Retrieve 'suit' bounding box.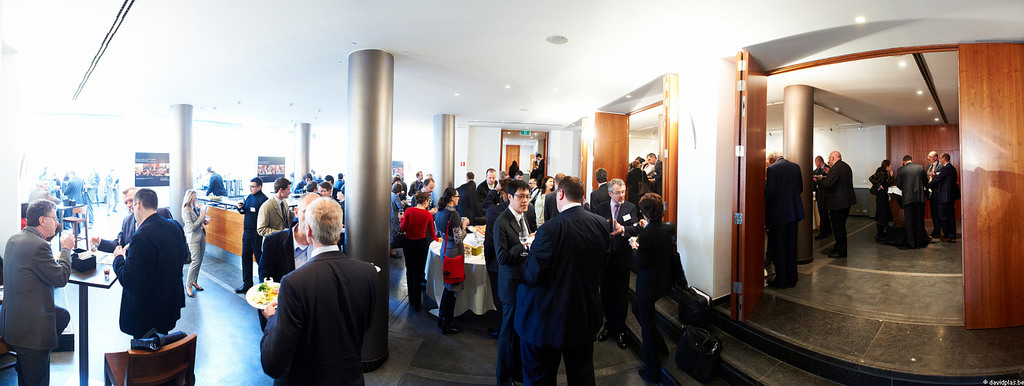
Bounding box: bbox=[62, 178, 82, 230].
